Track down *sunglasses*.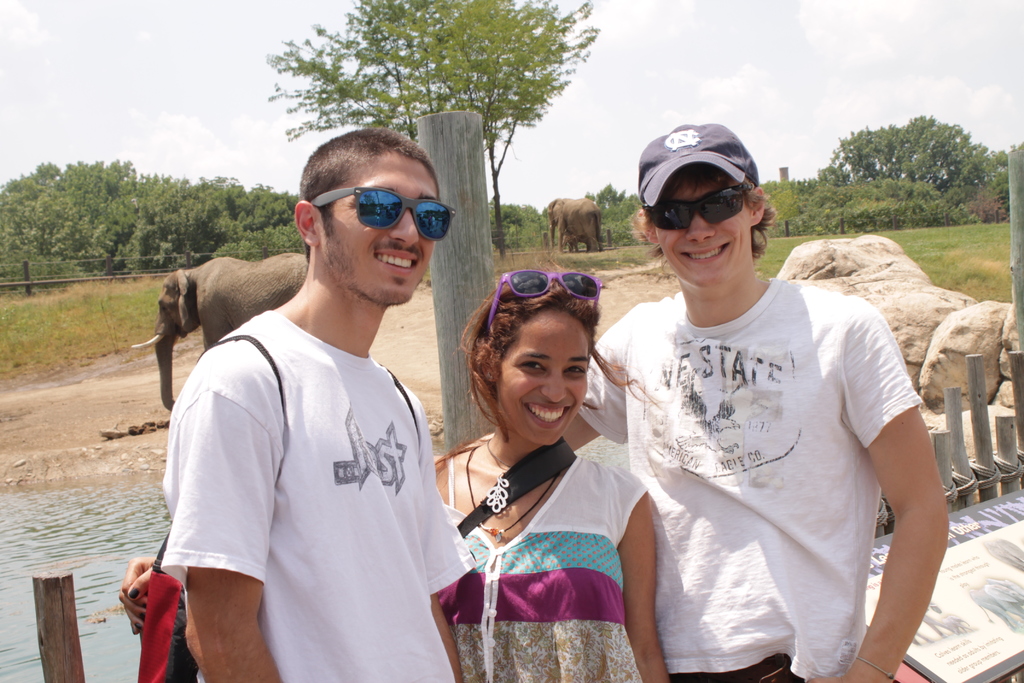
Tracked to {"x1": 486, "y1": 270, "x2": 602, "y2": 331}.
